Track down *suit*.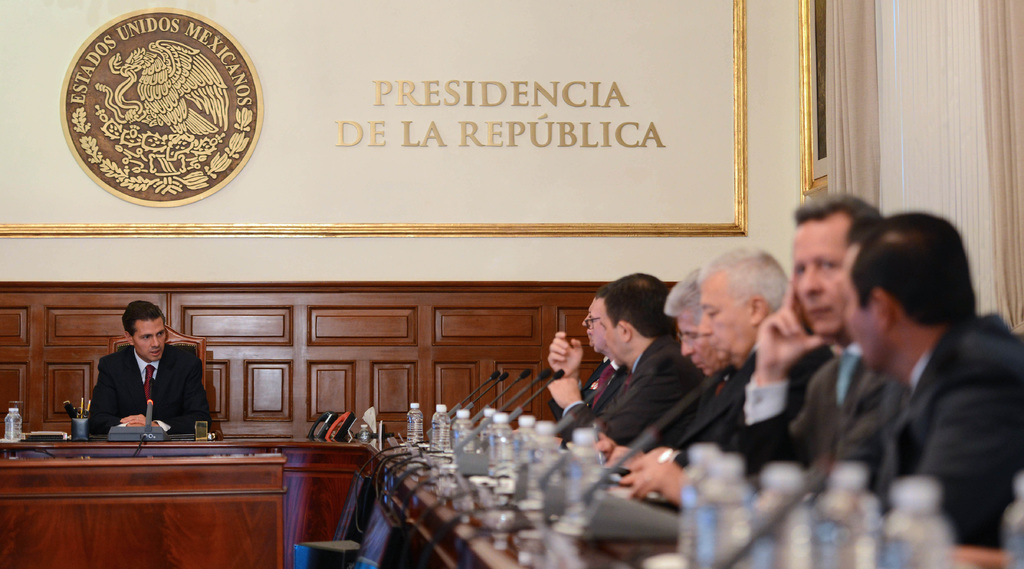
Tracked to bbox=(563, 334, 701, 450).
